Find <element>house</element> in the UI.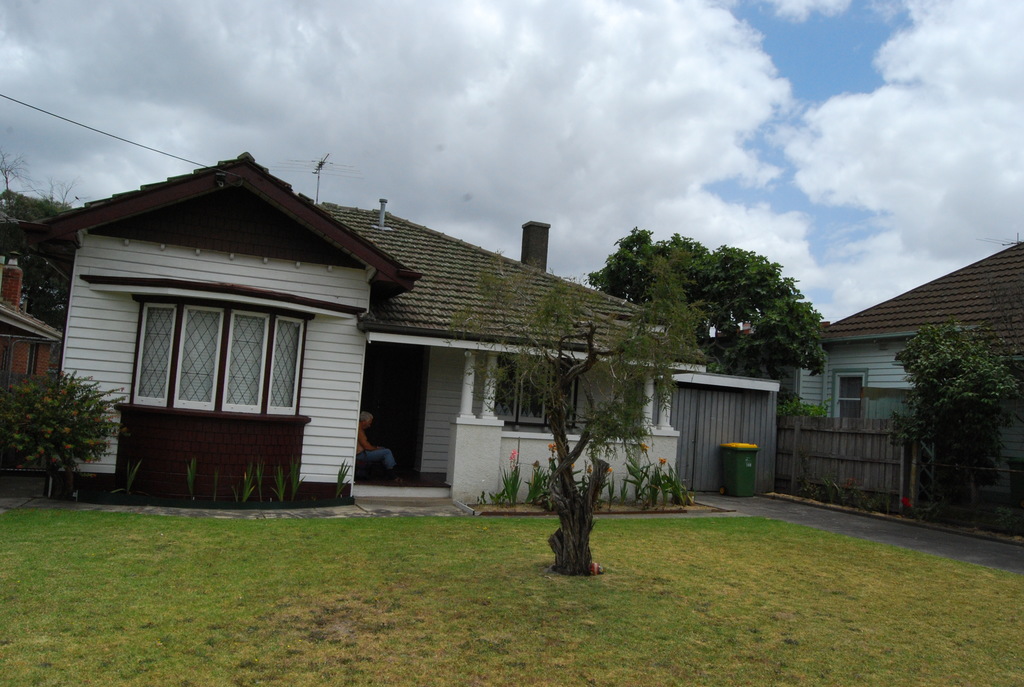
UI element at Rect(790, 232, 1023, 536).
